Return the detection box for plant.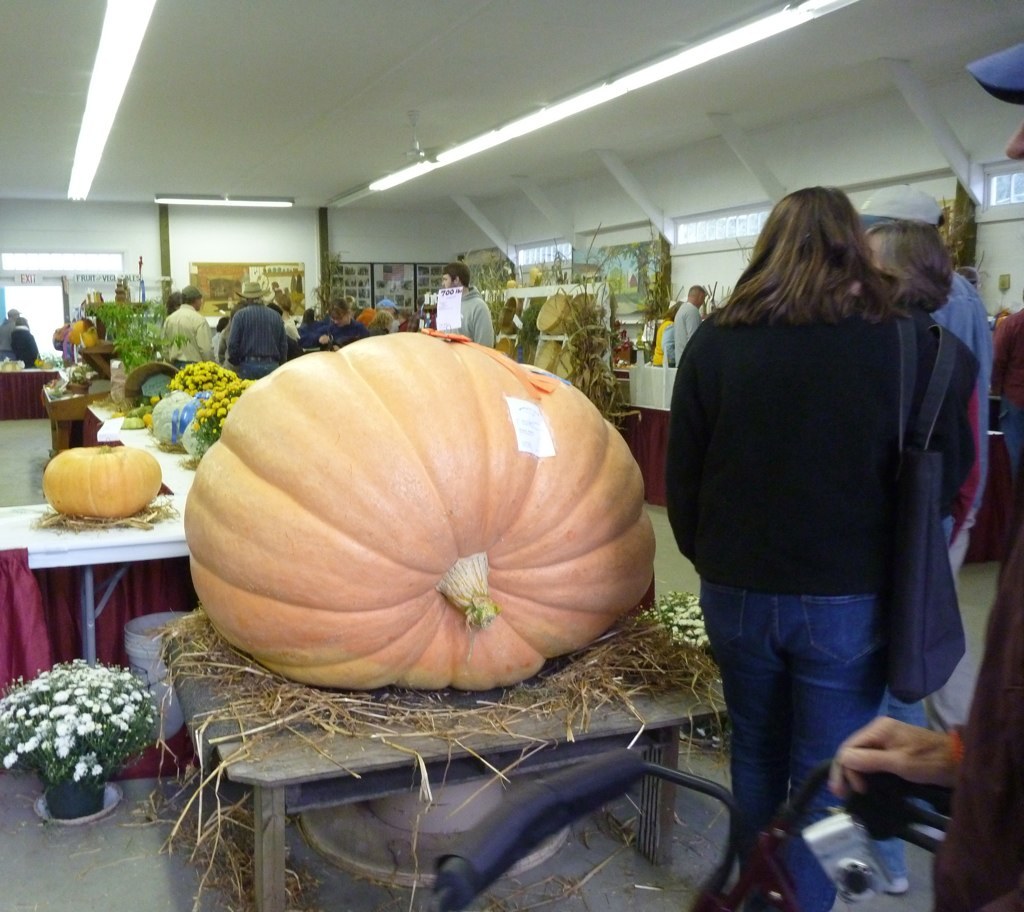
detection(170, 357, 258, 458).
